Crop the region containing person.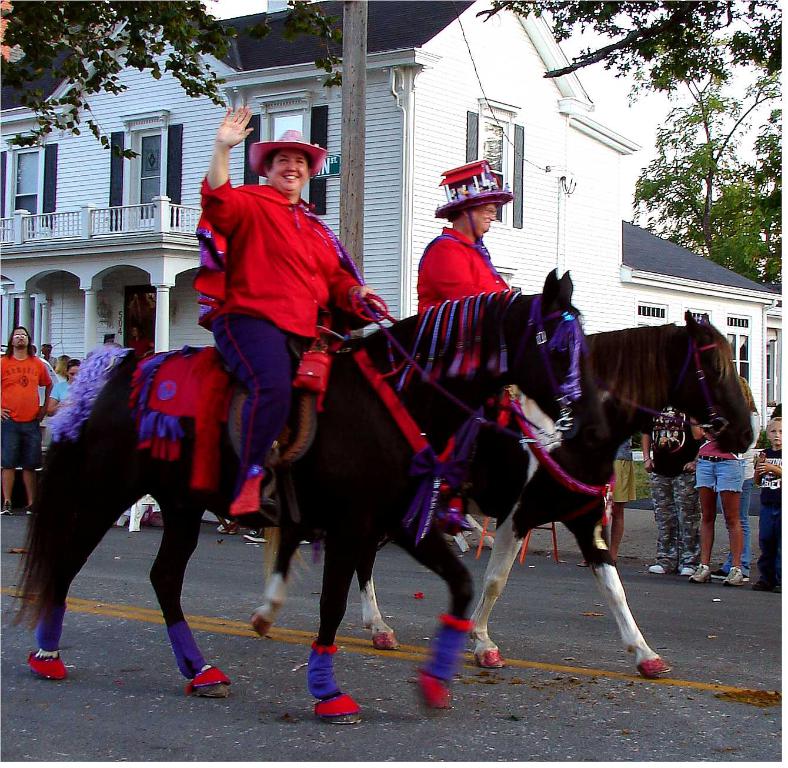
Crop region: rect(409, 157, 523, 417).
